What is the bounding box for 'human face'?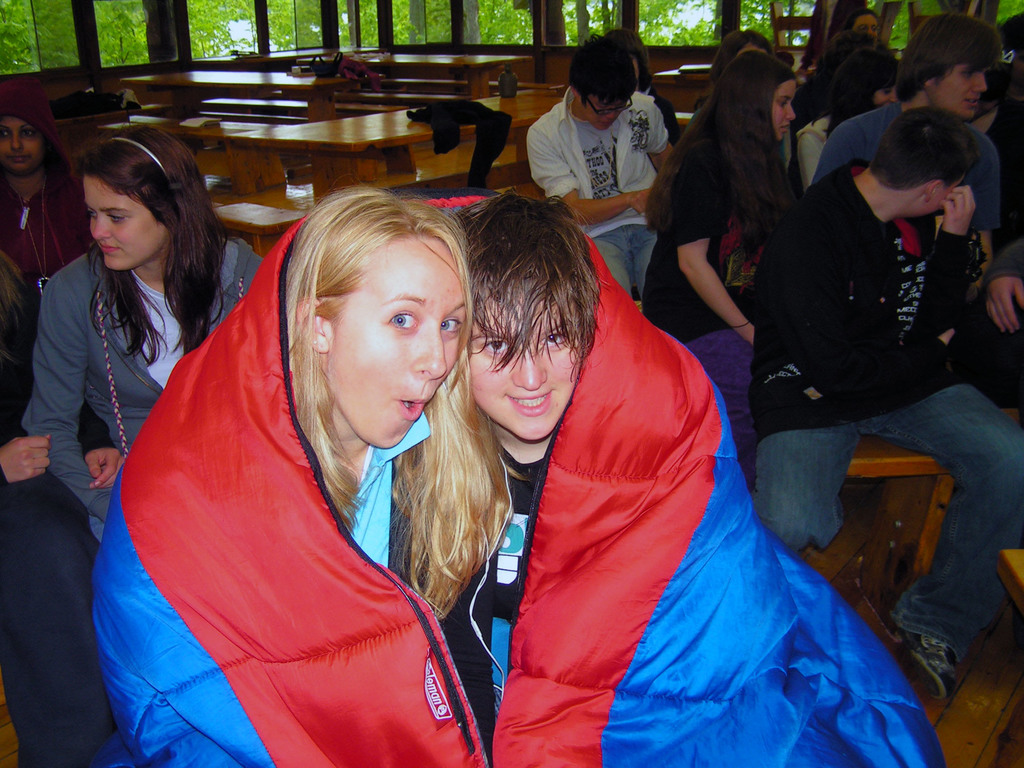
select_region(629, 56, 640, 77).
